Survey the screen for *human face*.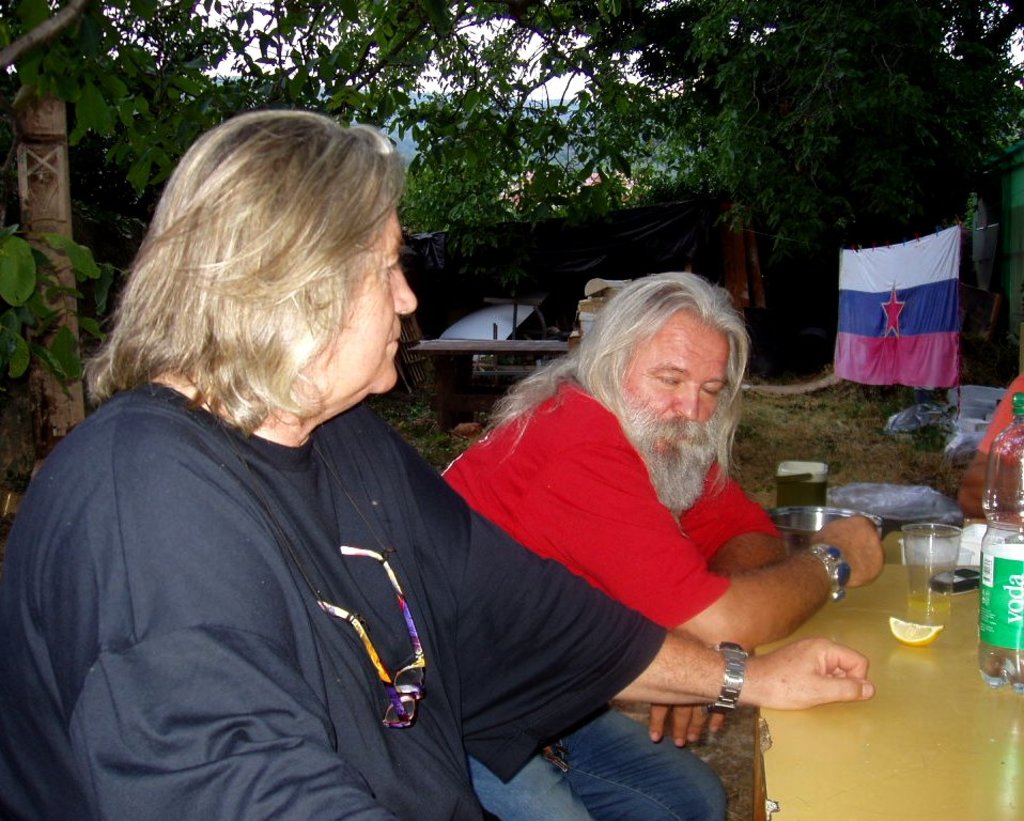
Survey found: <region>306, 198, 419, 393</region>.
